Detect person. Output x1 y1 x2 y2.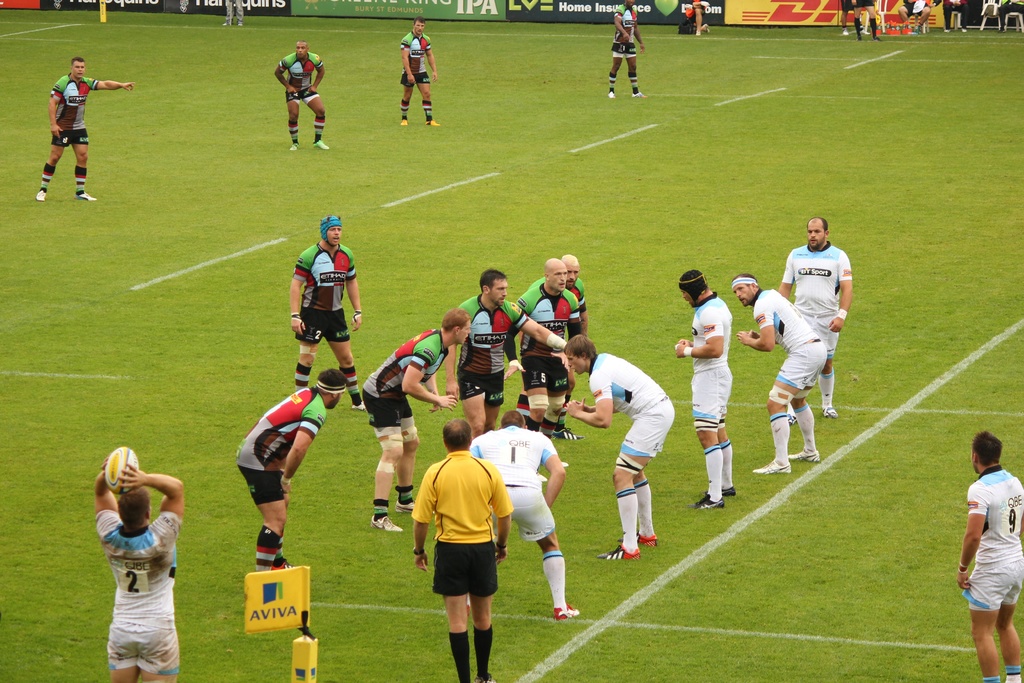
233 368 346 572.
